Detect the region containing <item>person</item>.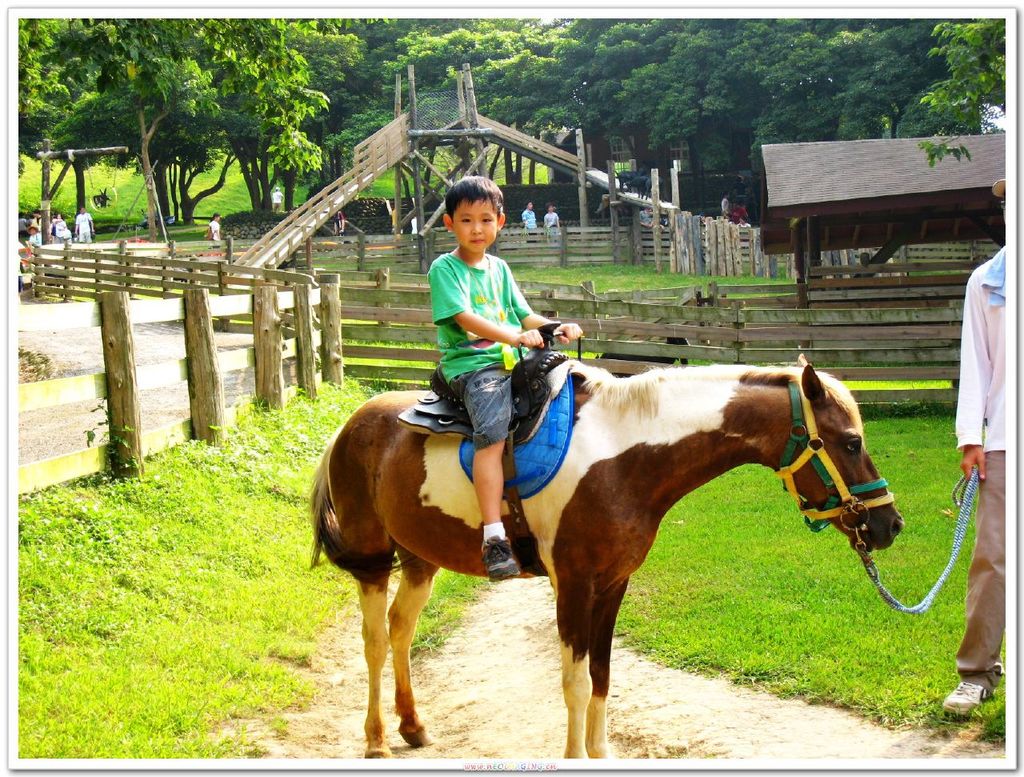
424, 170, 590, 585.
